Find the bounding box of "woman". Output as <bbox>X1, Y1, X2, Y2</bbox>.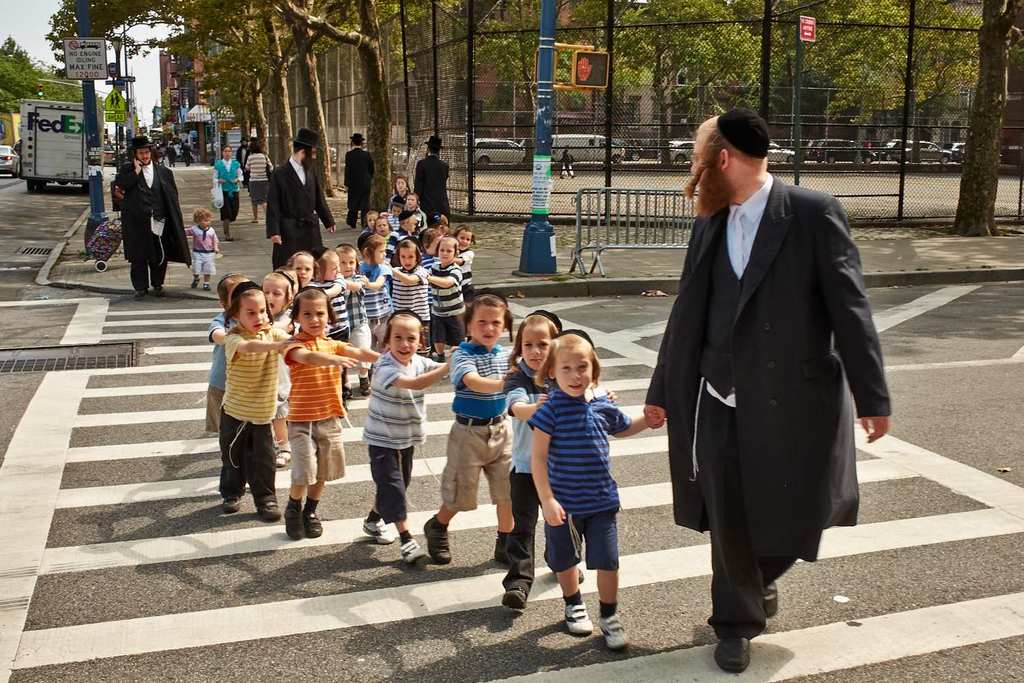
<bbox>214, 146, 246, 242</bbox>.
